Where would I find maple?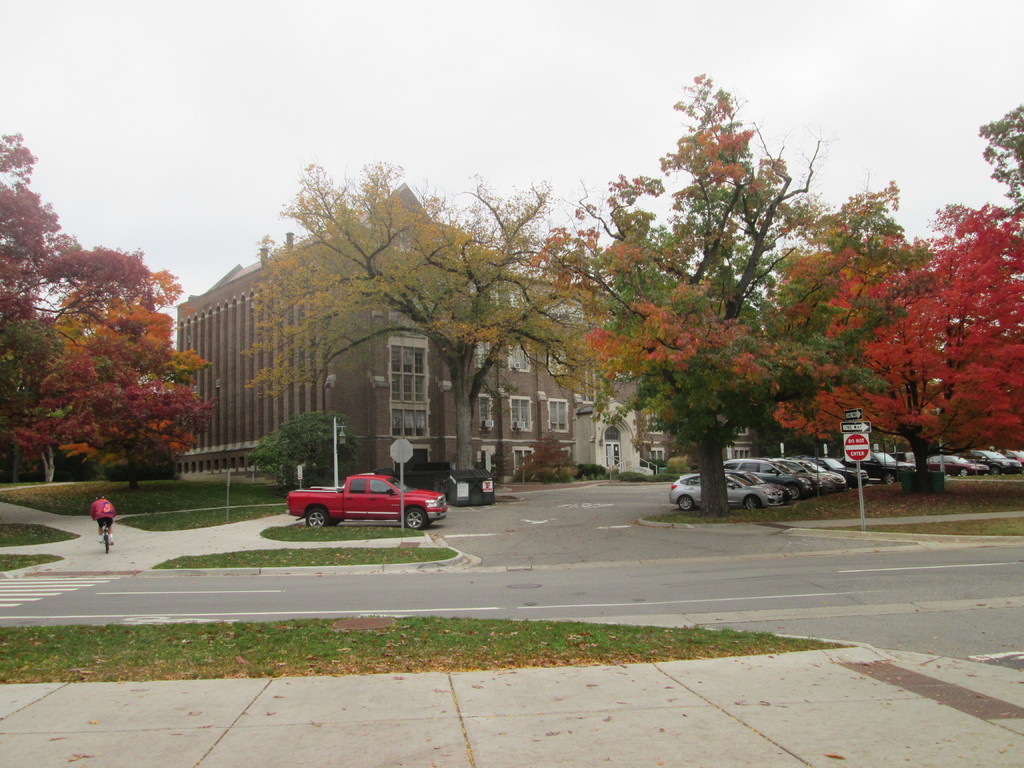
At rect(243, 65, 1023, 527).
